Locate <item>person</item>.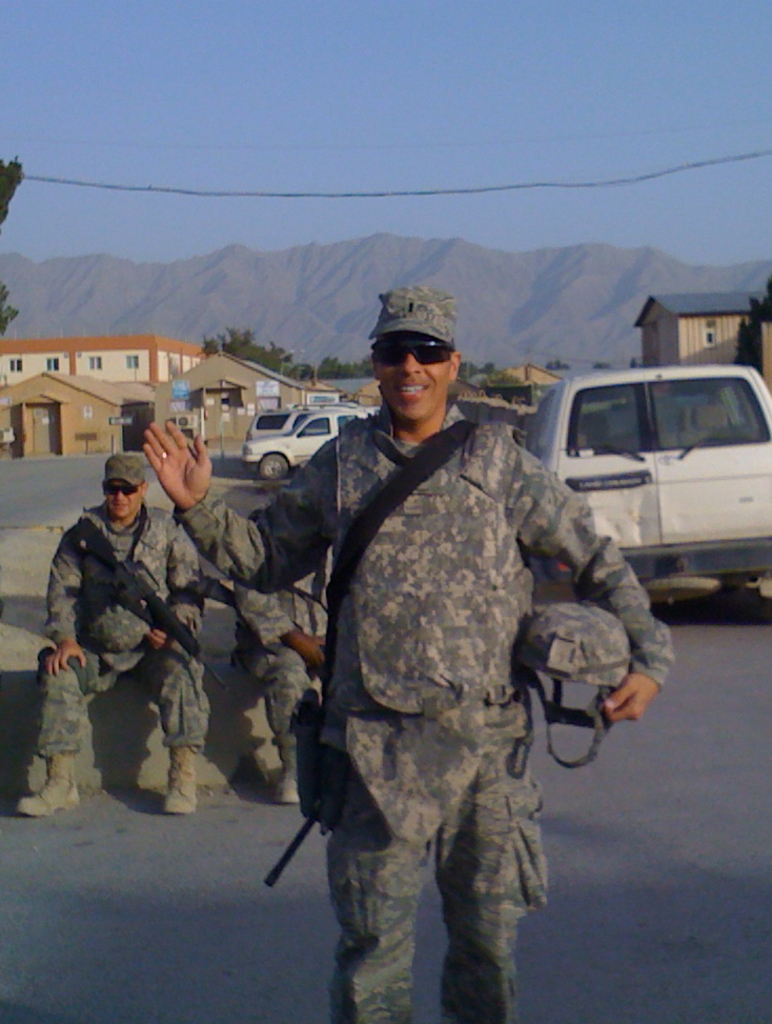
Bounding box: [x1=220, y1=437, x2=331, y2=803].
